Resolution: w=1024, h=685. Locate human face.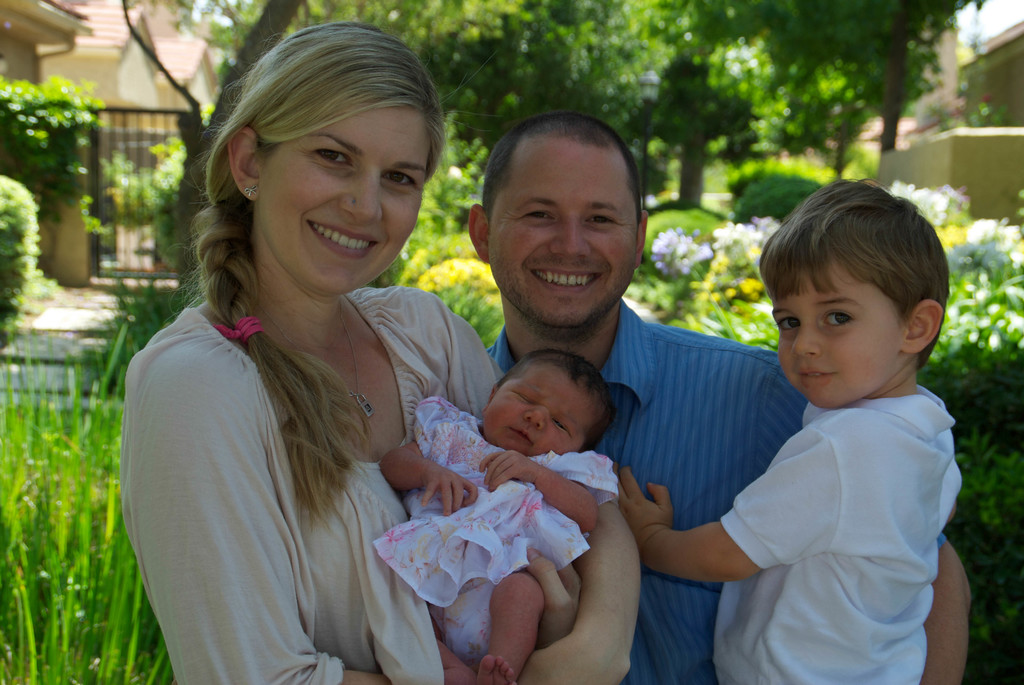
(left=257, top=105, right=423, bottom=295).
